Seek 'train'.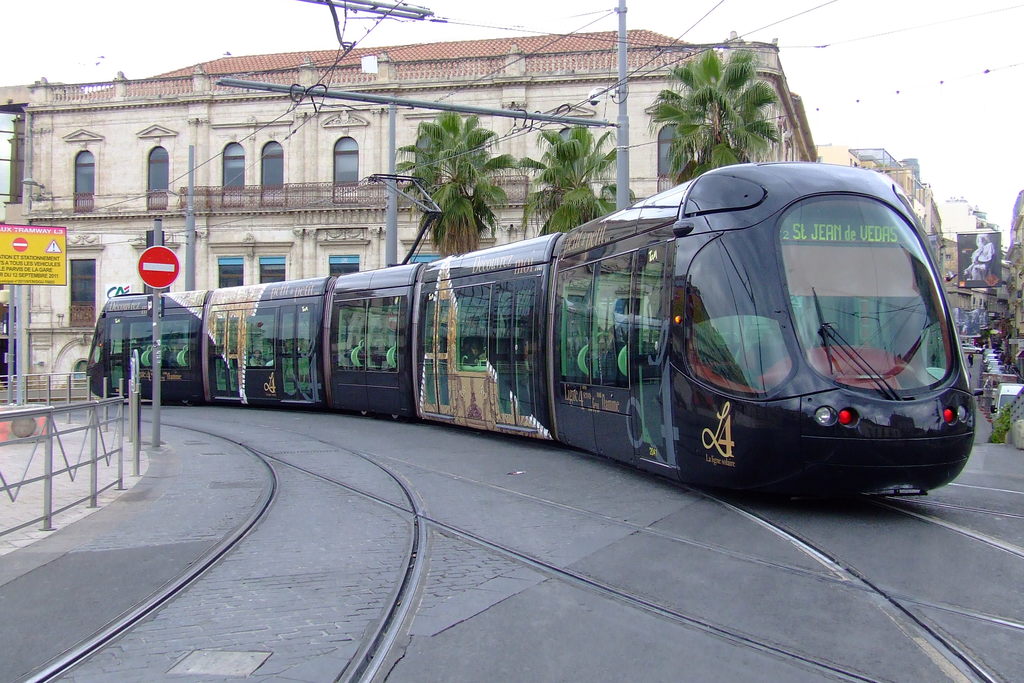
89, 167, 970, 500.
